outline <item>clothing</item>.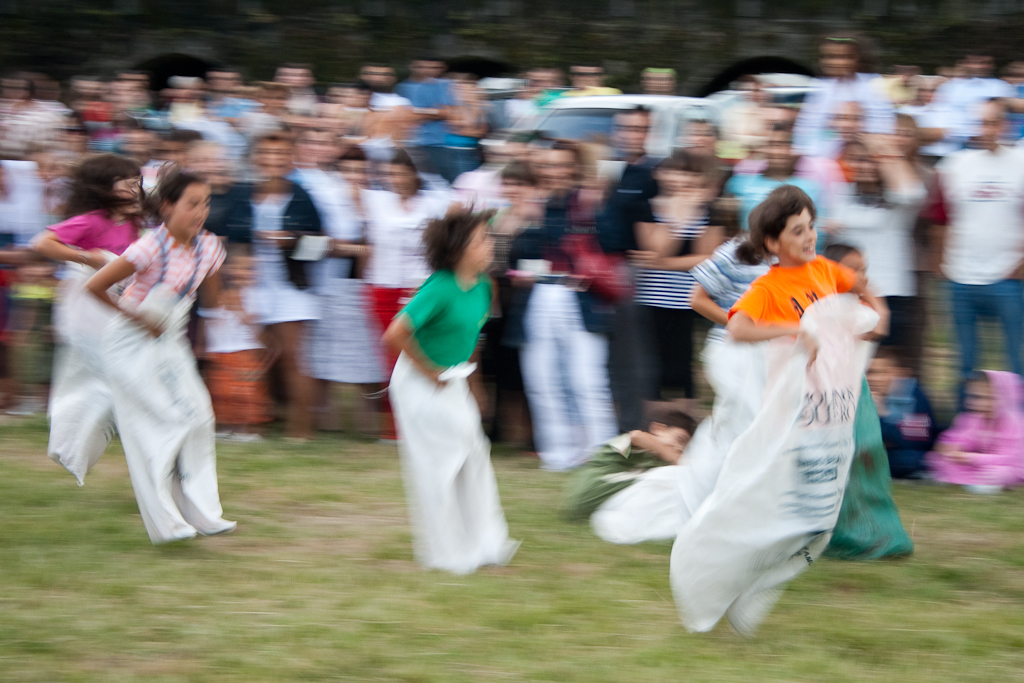
Outline: <region>727, 251, 853, 342</region>.
